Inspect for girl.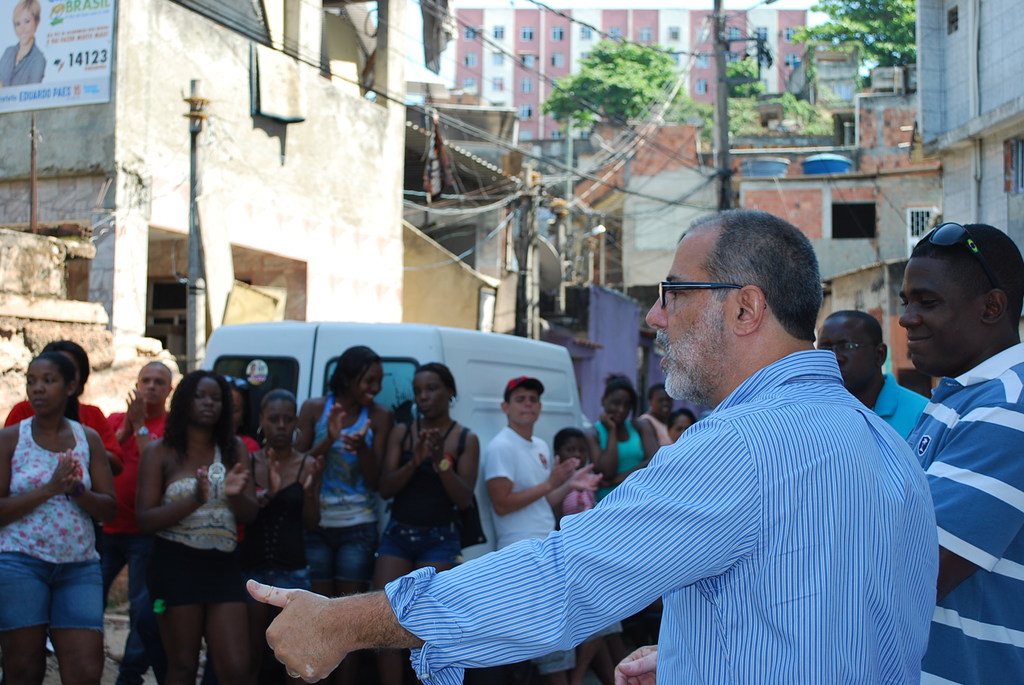
Inspection: bbox=(587, 371, 661, 512).
